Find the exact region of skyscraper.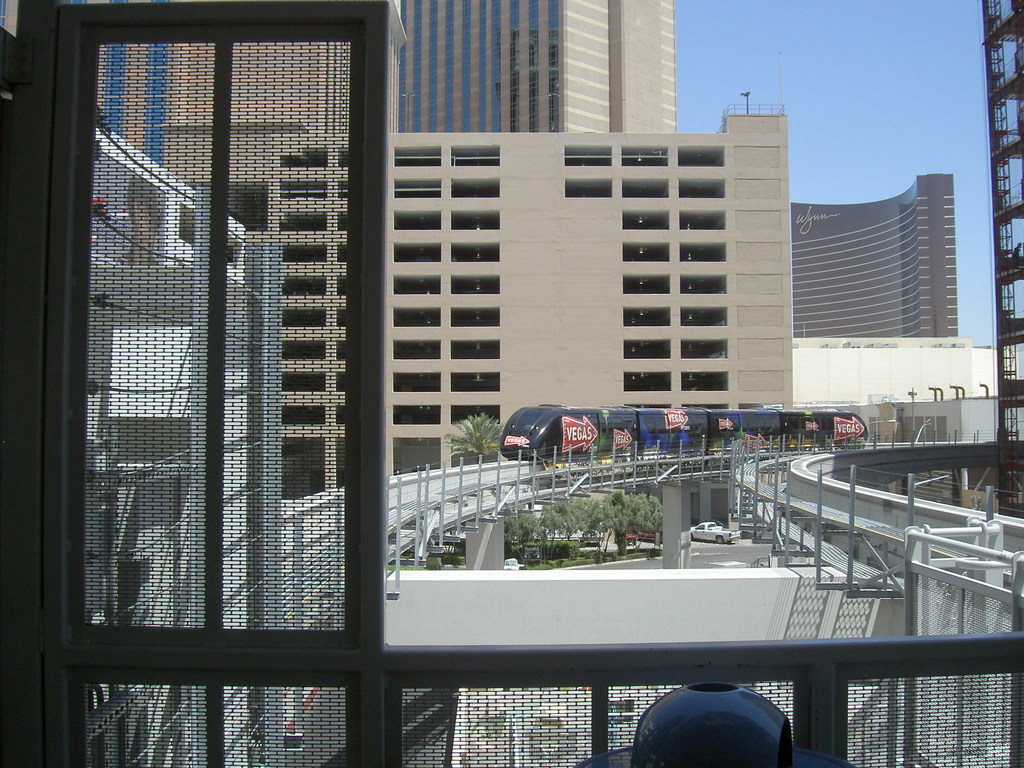
Exact region: [773, 160, 959, 348].
